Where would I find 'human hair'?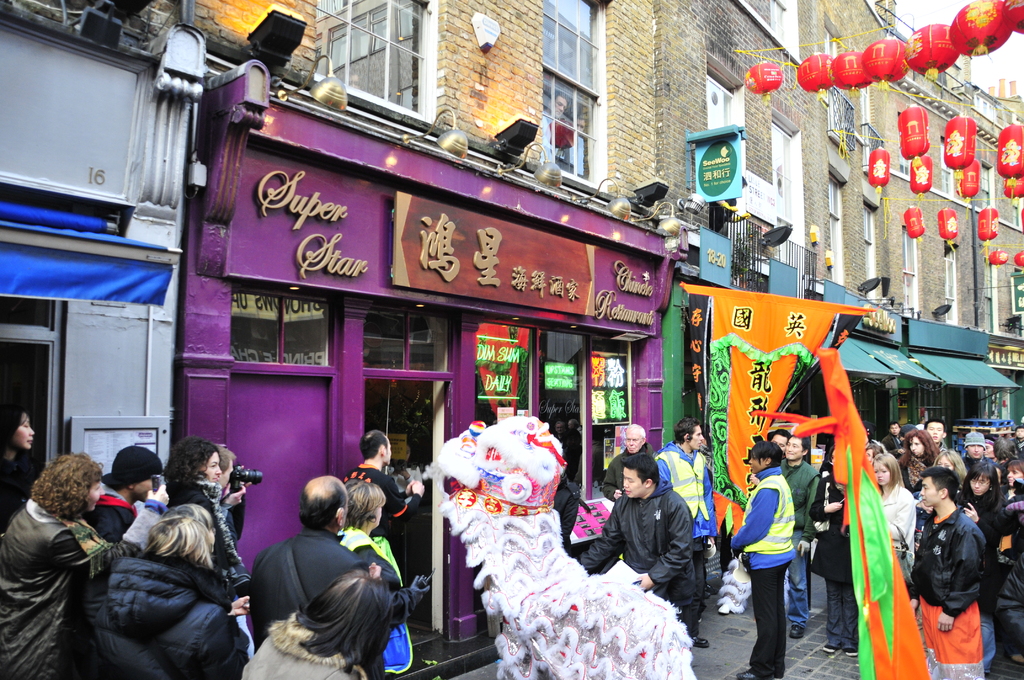
At pyautogui.locateOnScreen(302, 487, 353, 530).
